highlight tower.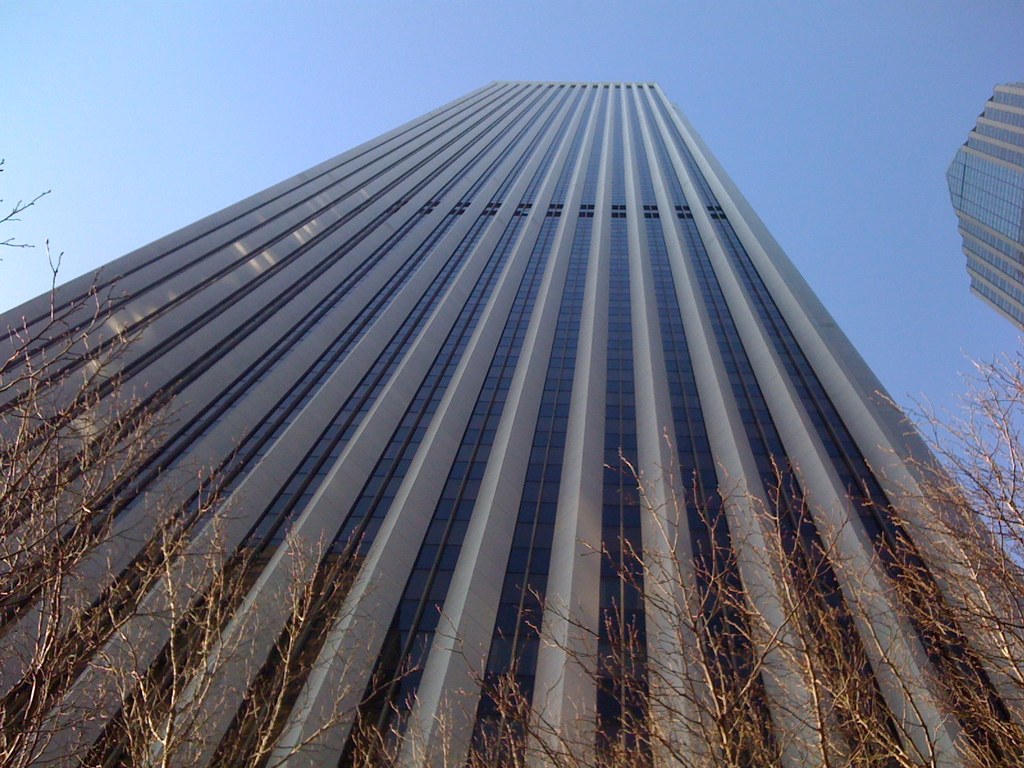
Highlighted region: crop(0, 79, 1023, 767).
